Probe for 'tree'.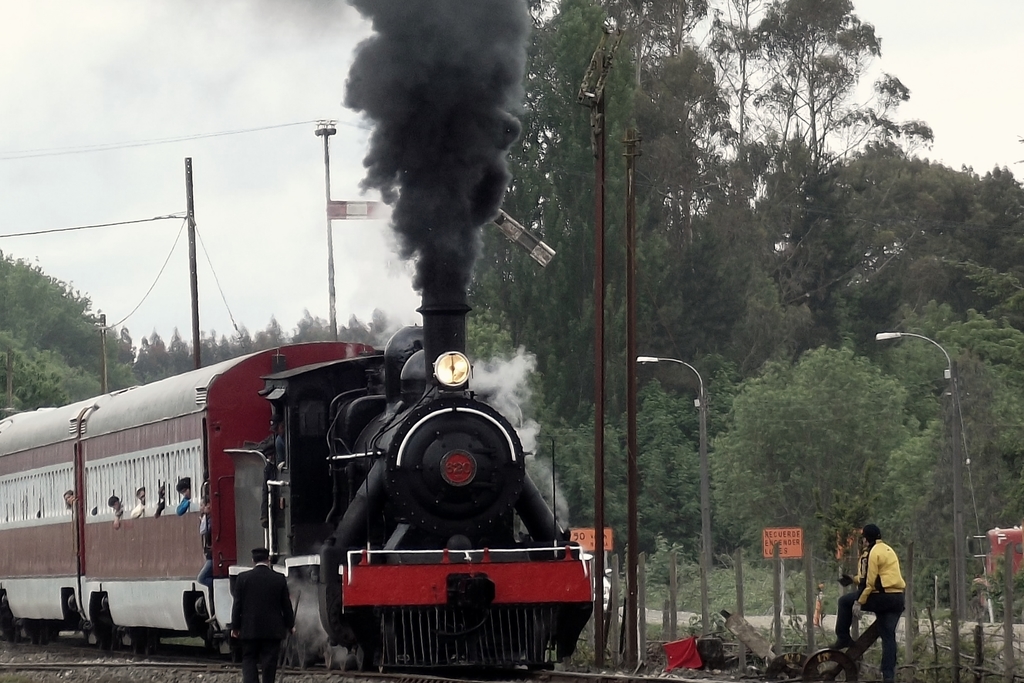
Probe result: {"left": 145, "top": 329, "right": 174, "bottom": 385}.
